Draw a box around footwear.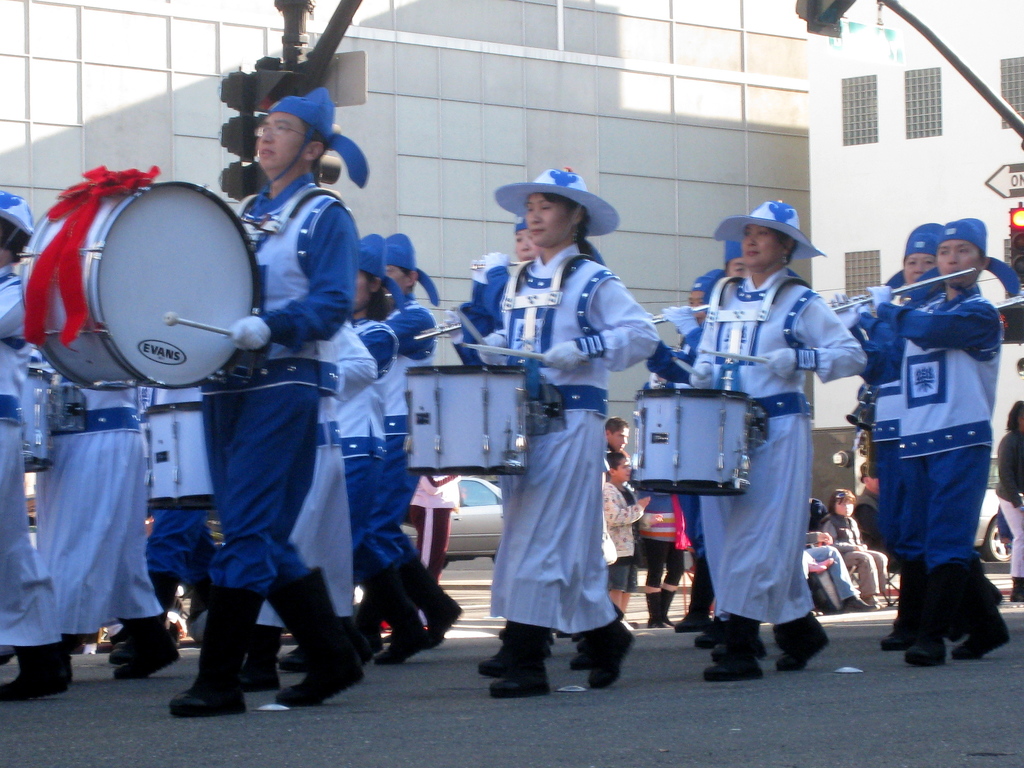
931/559/1012/662.
